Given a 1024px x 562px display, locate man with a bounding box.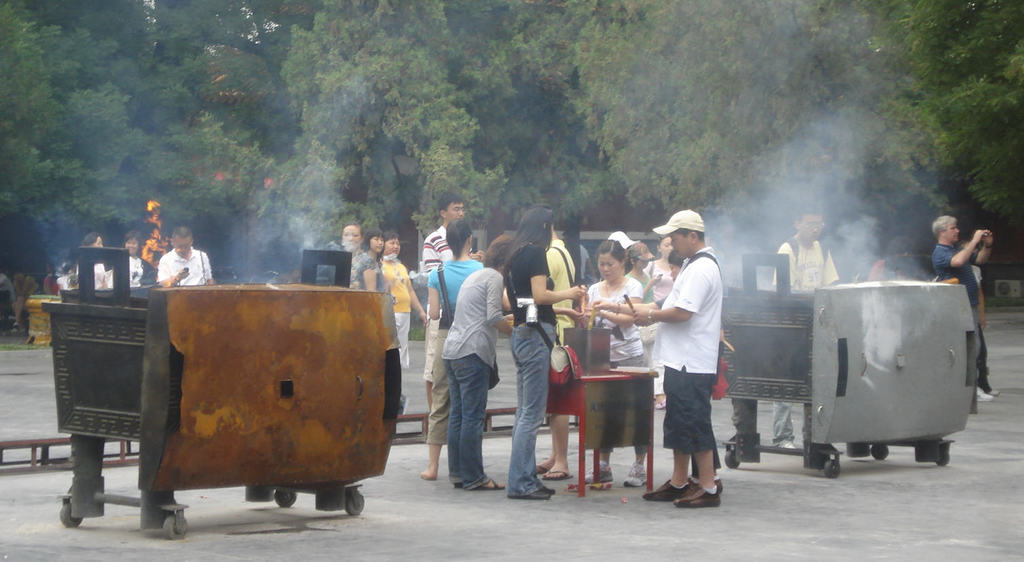
Located: 424 191 490 416.
